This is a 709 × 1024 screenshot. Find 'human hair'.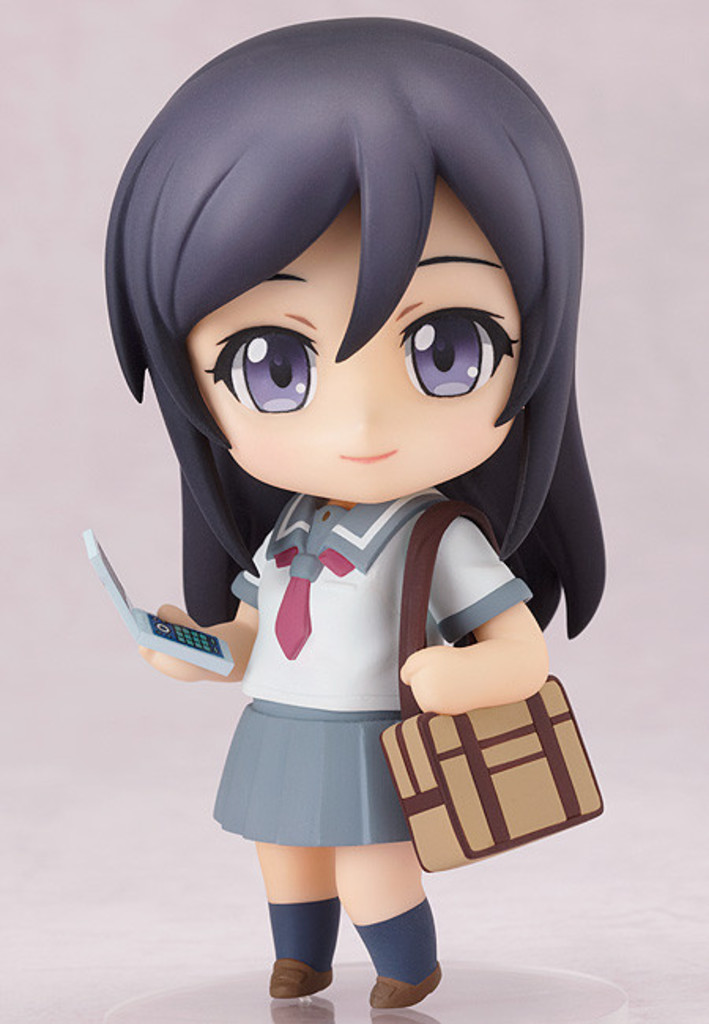
Bounding box: <bbox>76, 55, 589, 698</bbox>.
